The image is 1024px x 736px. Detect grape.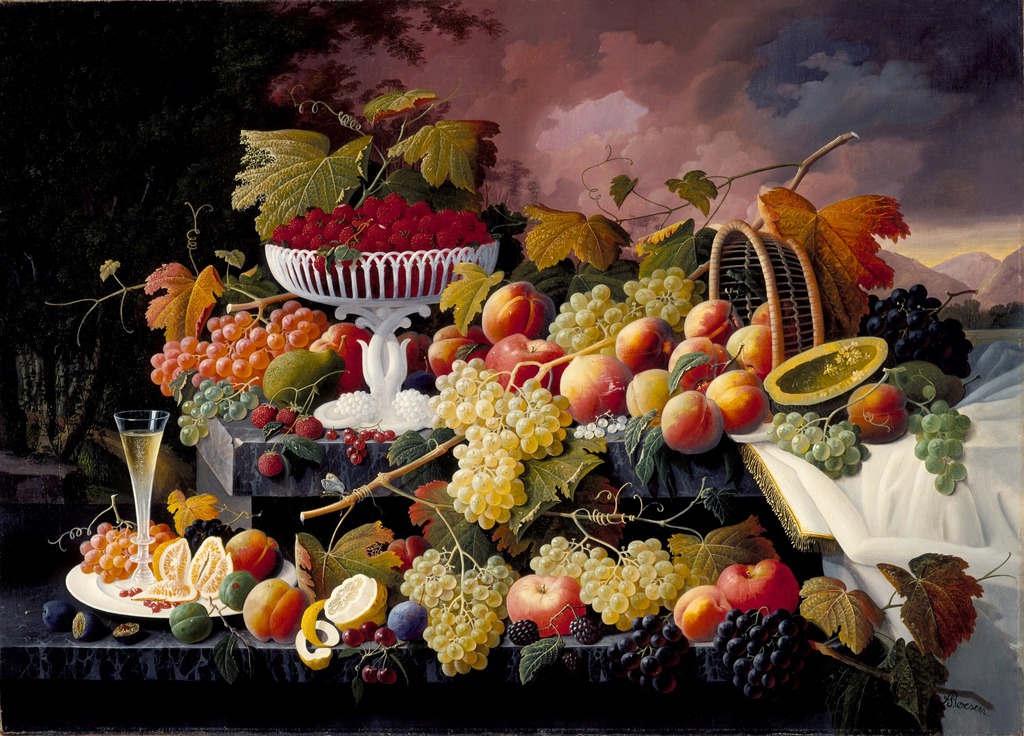
Detection: x1=326 y1=429 x2=336 y2=438.
